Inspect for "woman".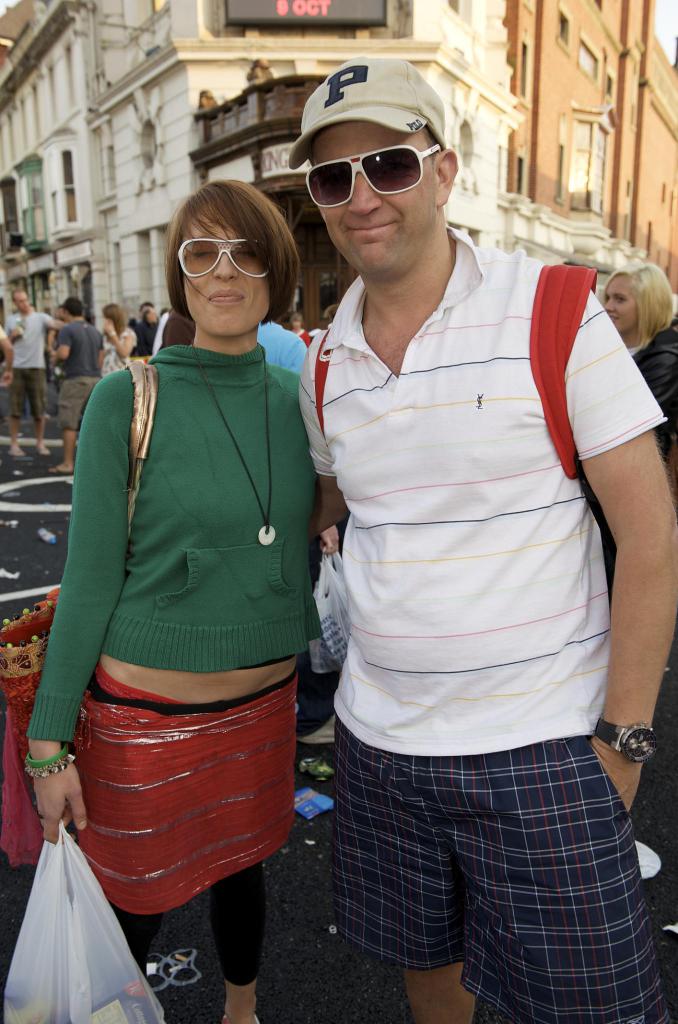
Inspection: (97, 304, 137, 381).
